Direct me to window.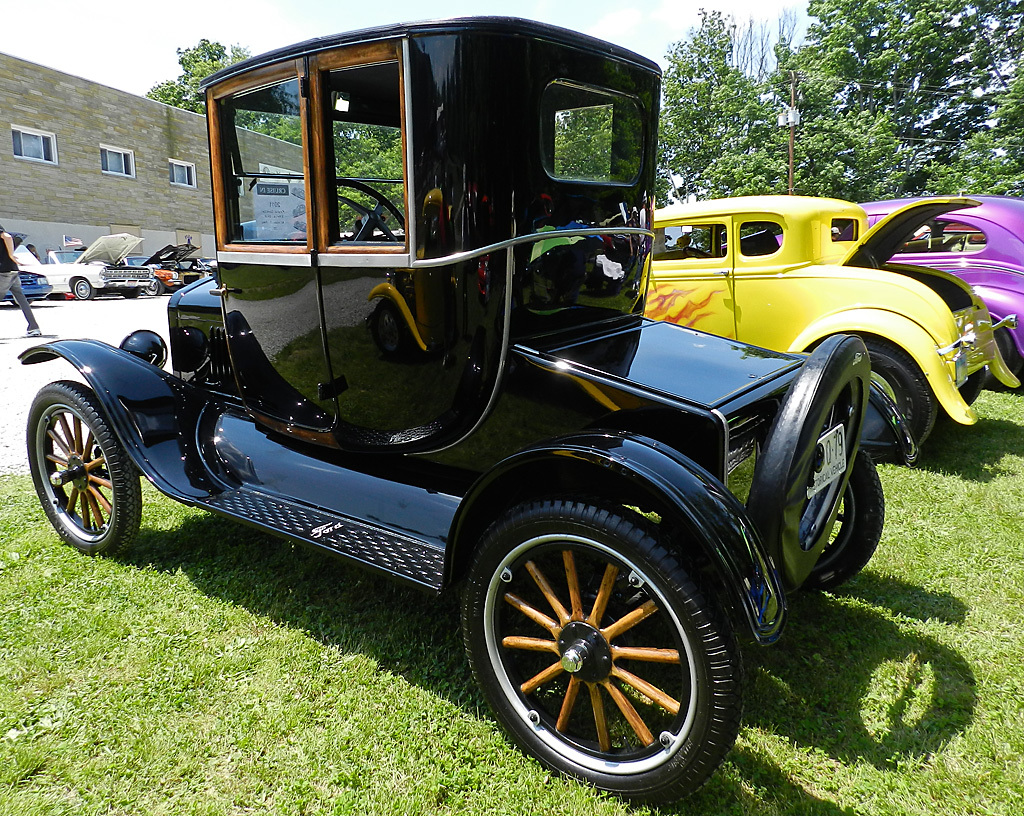
Direction: 898/219/985/253.
